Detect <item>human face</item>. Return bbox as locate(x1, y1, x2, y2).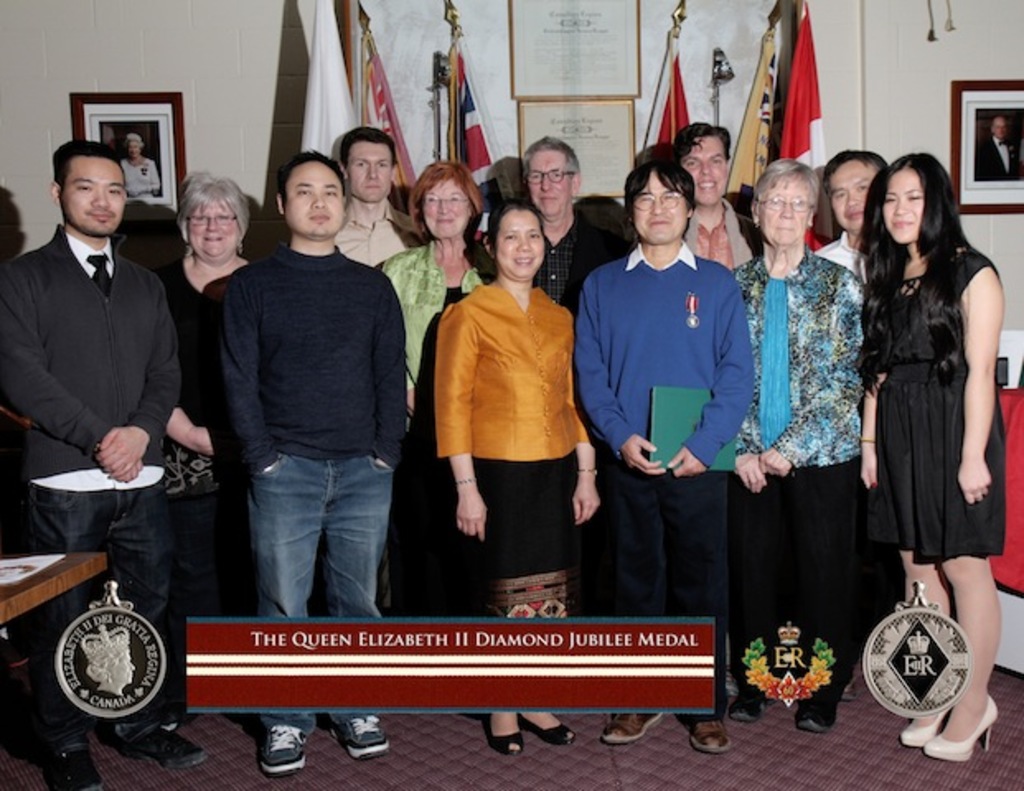
locate(633, 171, 693, 246).
